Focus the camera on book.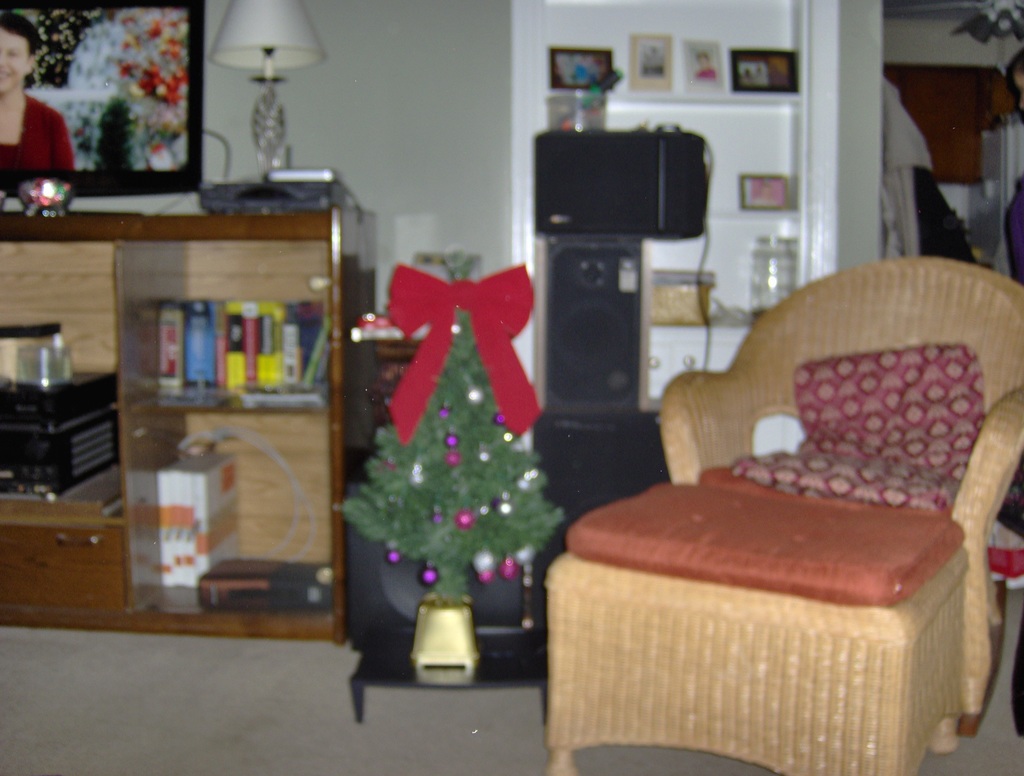
Focus region: region(197, 548, 335, 613).
